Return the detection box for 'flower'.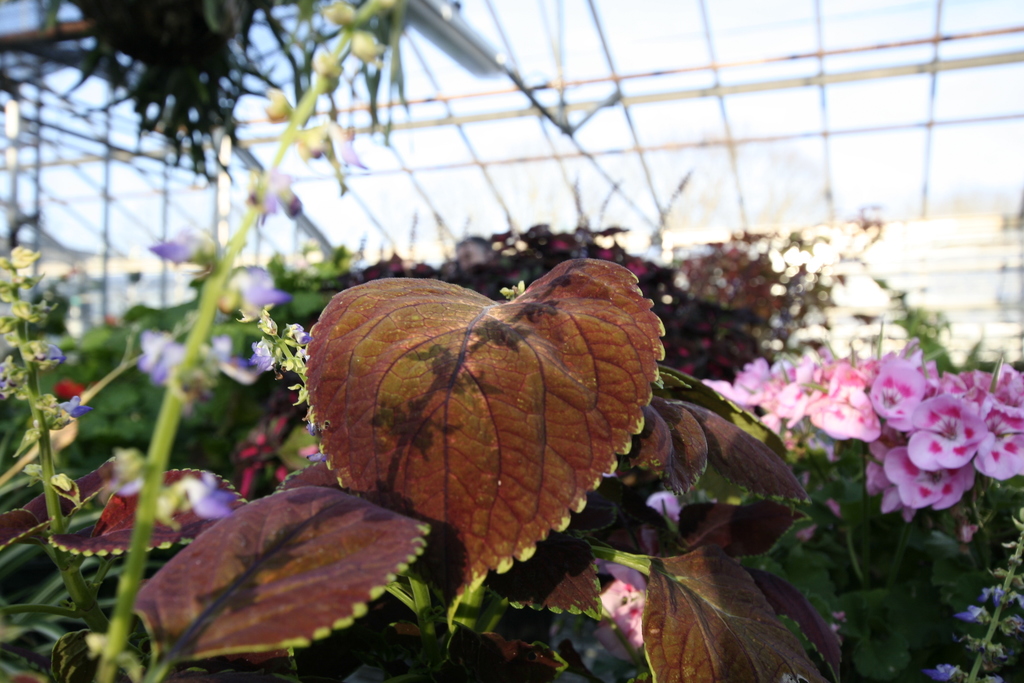
rect(106, 445, 145, 504).
